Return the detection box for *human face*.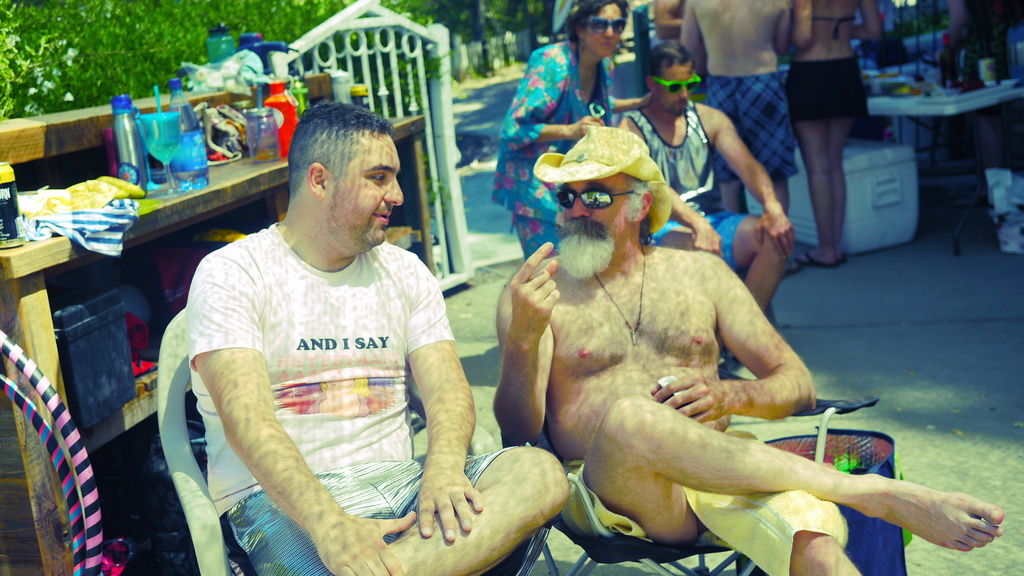
locate(664, 66, 694, 115).
